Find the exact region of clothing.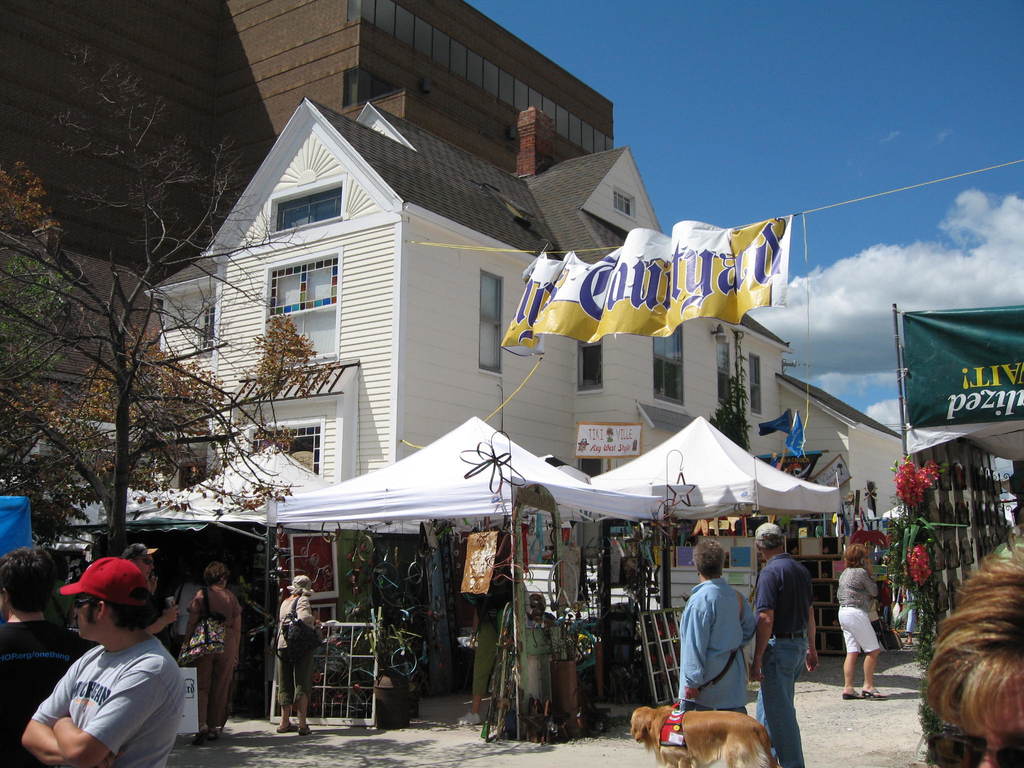
Exact region: {"x1": 188, "y1": 586, "x2": 247, "y2": 728}.
